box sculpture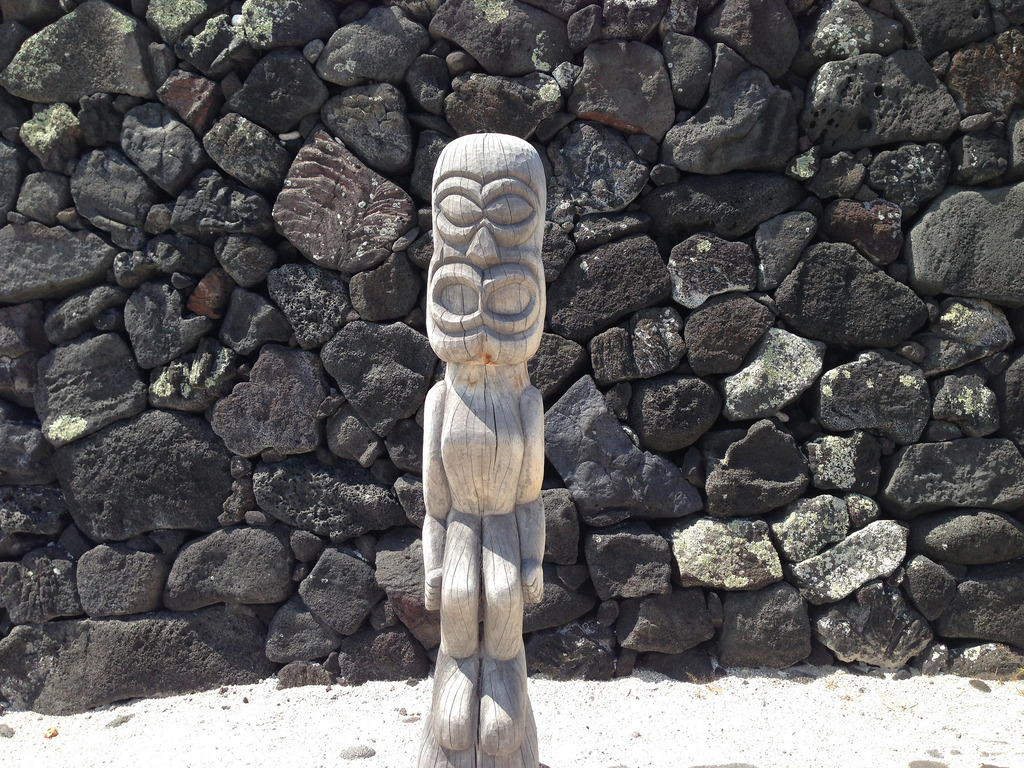
detection(407, 135, 552, 767)
